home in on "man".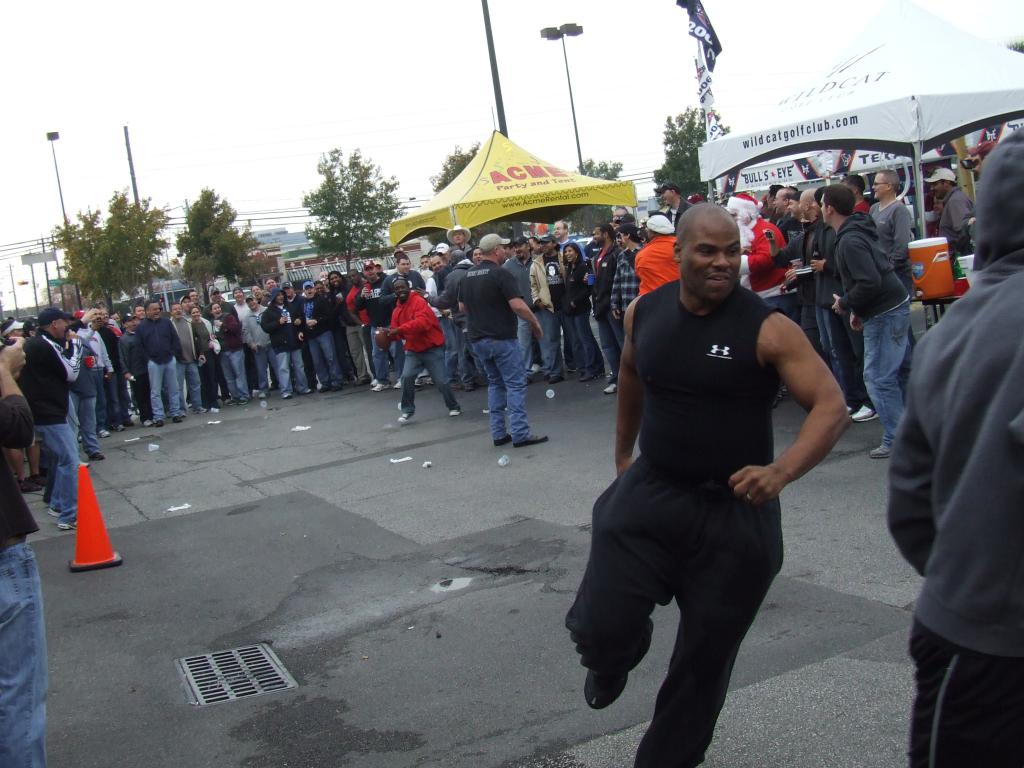
Homed in at 730 196 785 409.
